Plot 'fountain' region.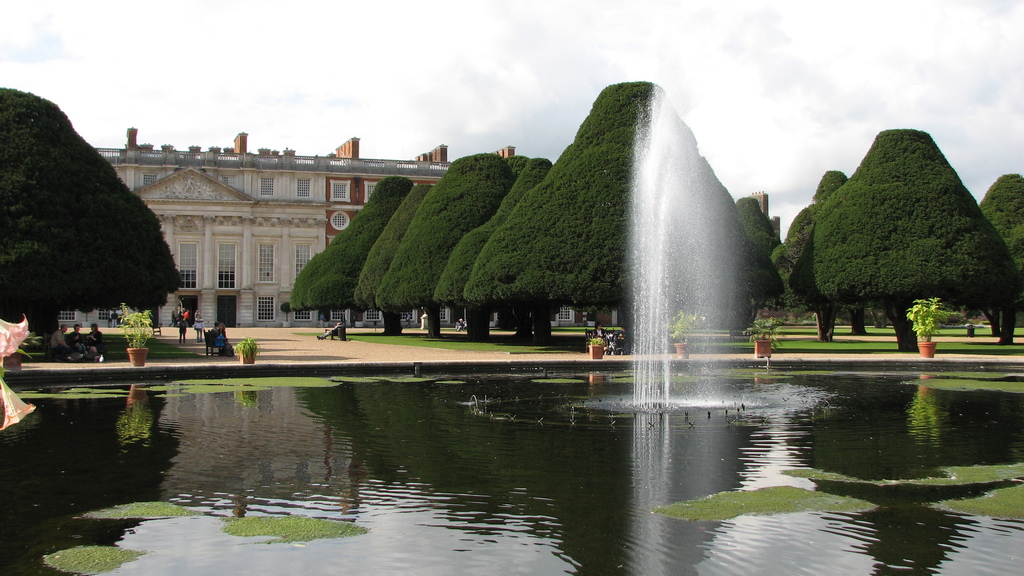
Plotted at detection(465, 65, 828, 434).
